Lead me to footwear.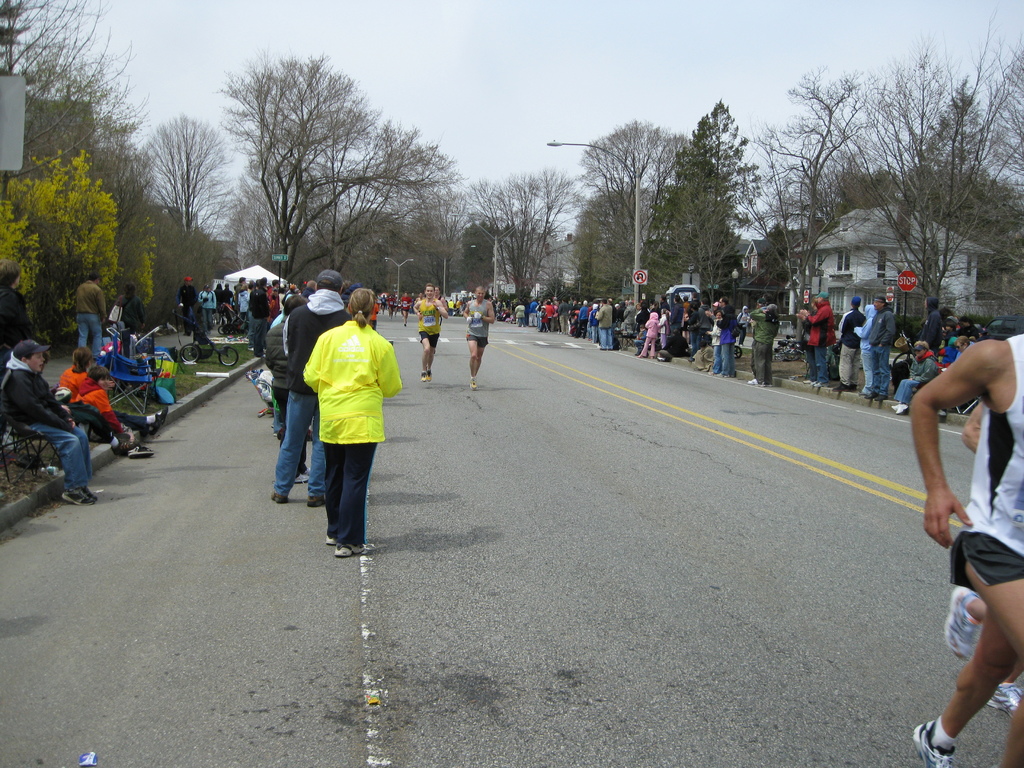
Lead to (813,382,829,385).
